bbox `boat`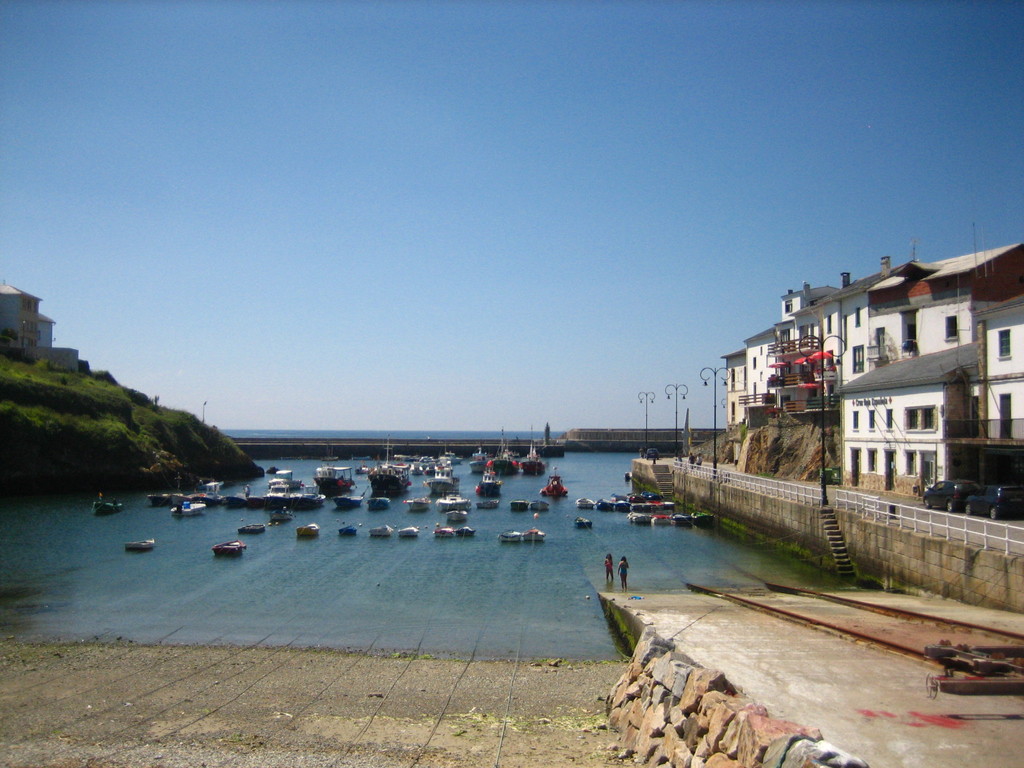
(294, 521, 320, 536)
